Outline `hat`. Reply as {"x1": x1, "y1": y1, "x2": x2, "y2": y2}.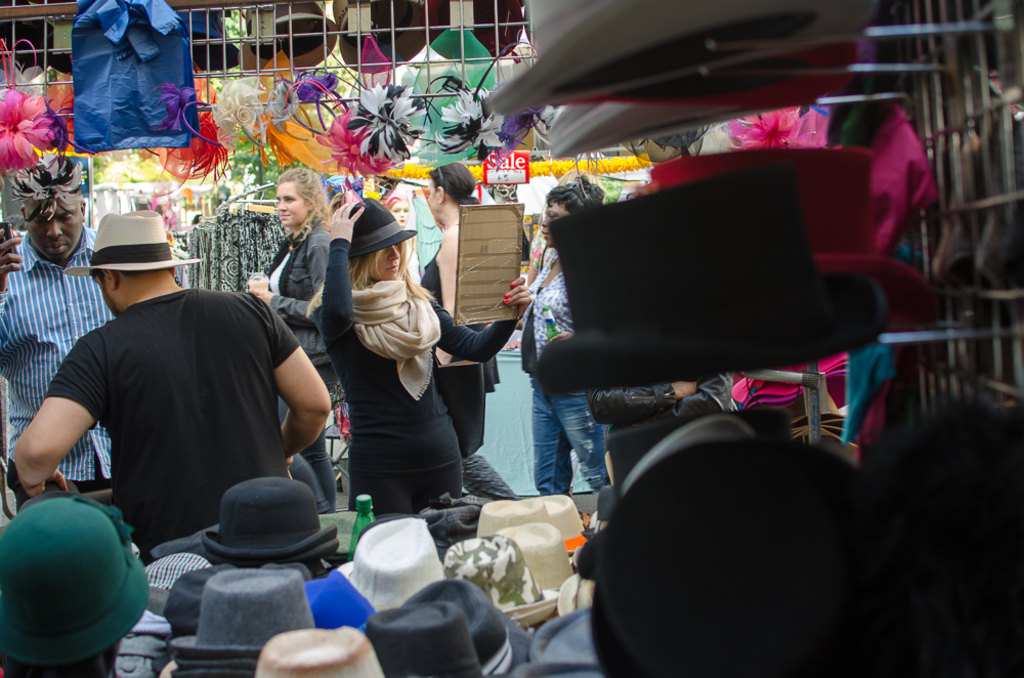
{"x1": 505, "y1": 522, "x2": 578, "y2": 595}.
